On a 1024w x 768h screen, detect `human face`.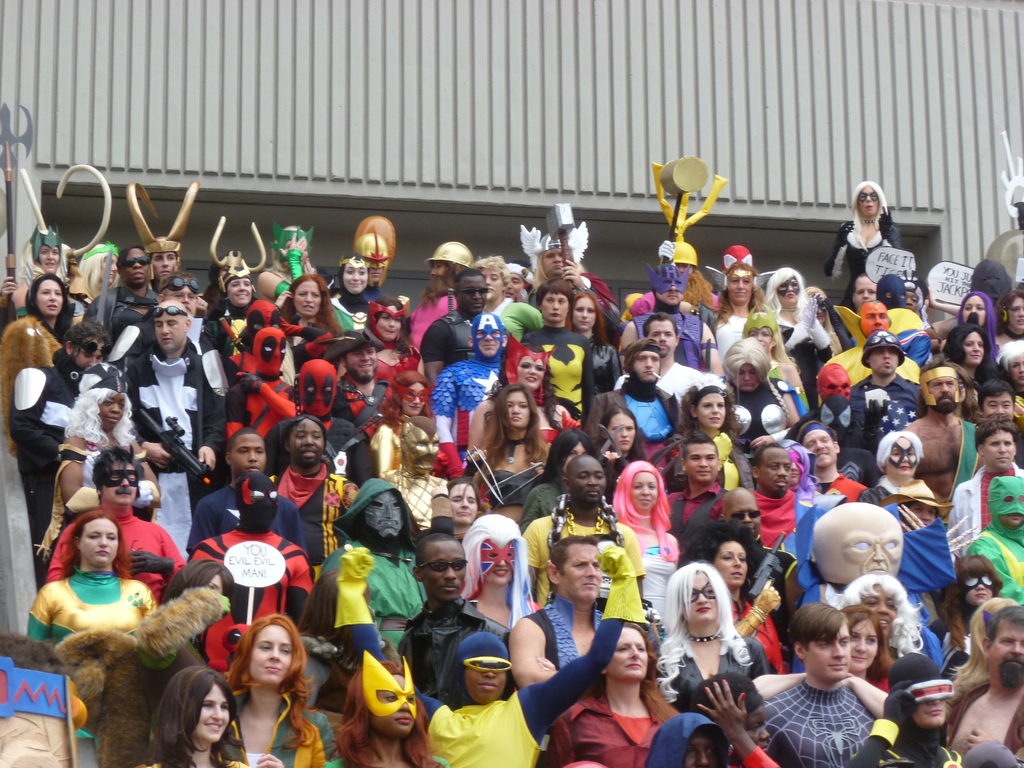
left=476, top=319, right=507, bottom=357.
